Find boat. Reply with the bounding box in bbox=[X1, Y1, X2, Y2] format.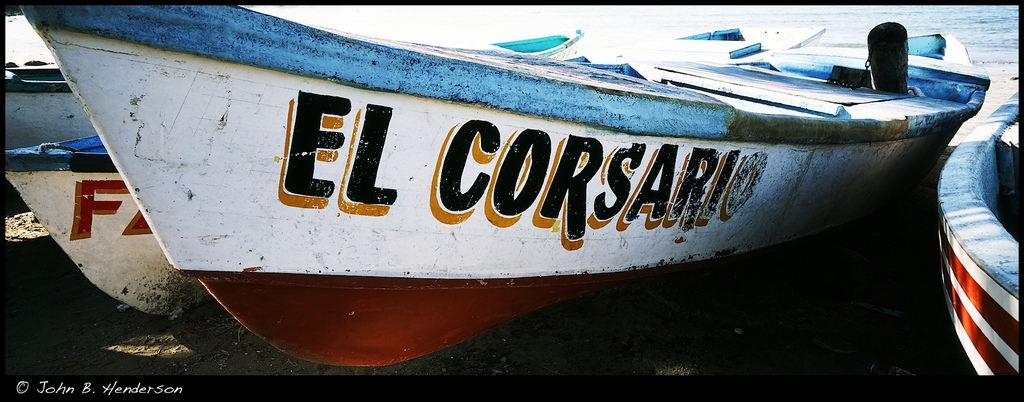
bbox=[922, 76, 1023, 379].
